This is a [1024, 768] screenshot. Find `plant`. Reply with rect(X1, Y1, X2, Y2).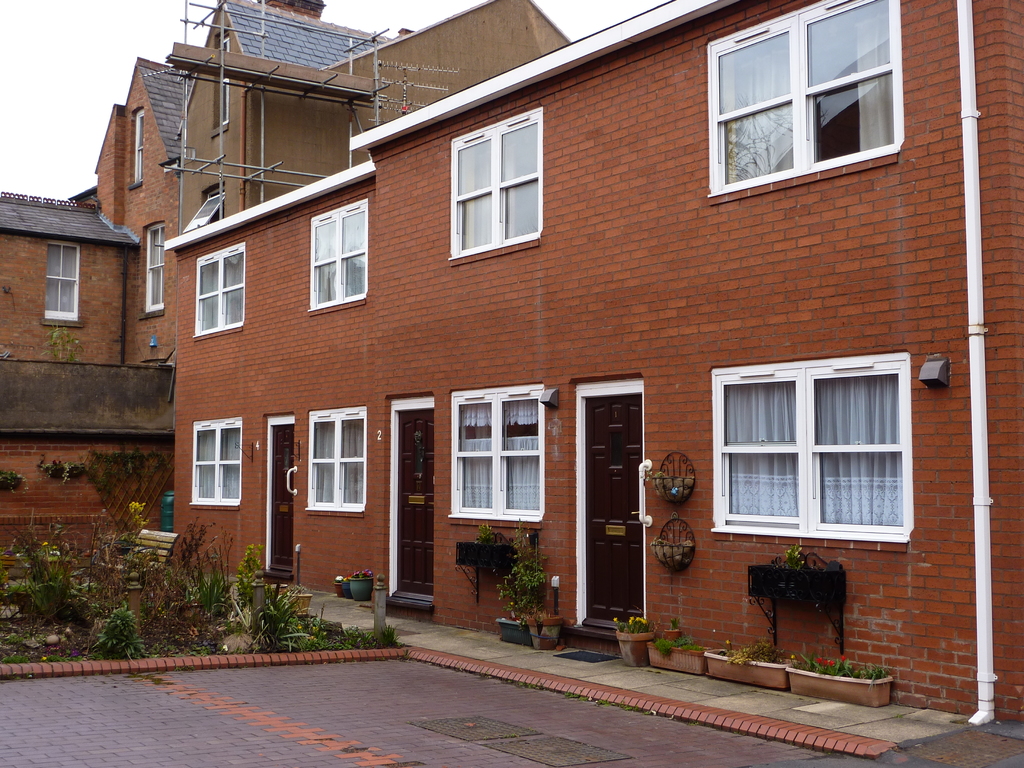
rect(657, 618, 702, 659).
